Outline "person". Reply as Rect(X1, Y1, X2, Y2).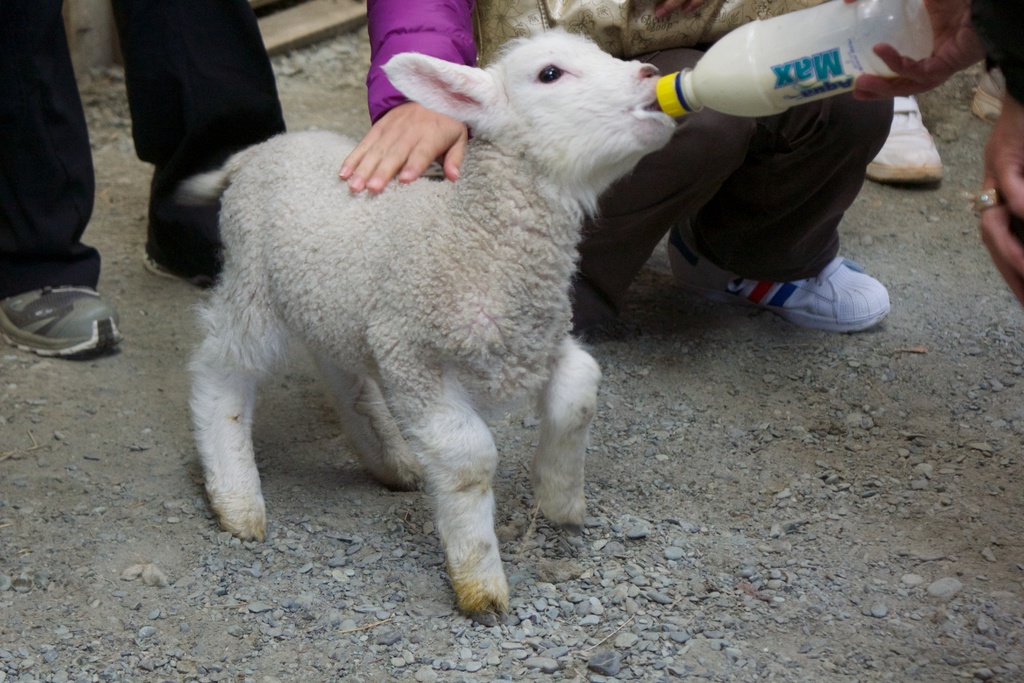
Rect(337, 0, 893, 342).
